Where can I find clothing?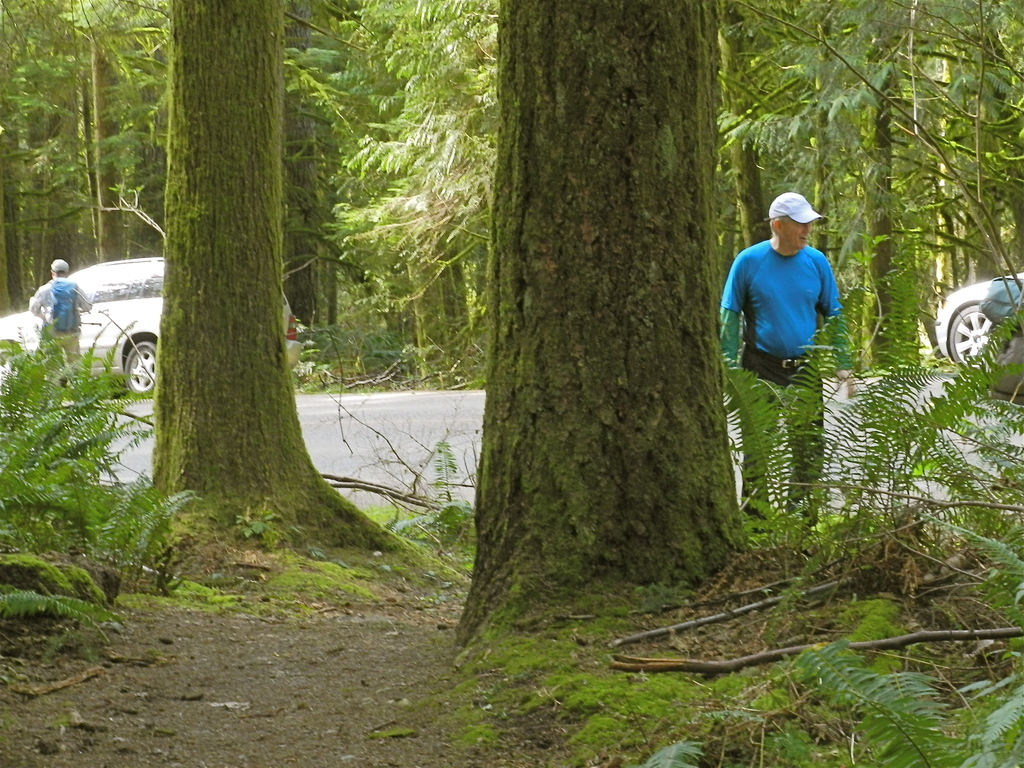
You can find it at [left=27, top=277, right=92, bottom=377].
